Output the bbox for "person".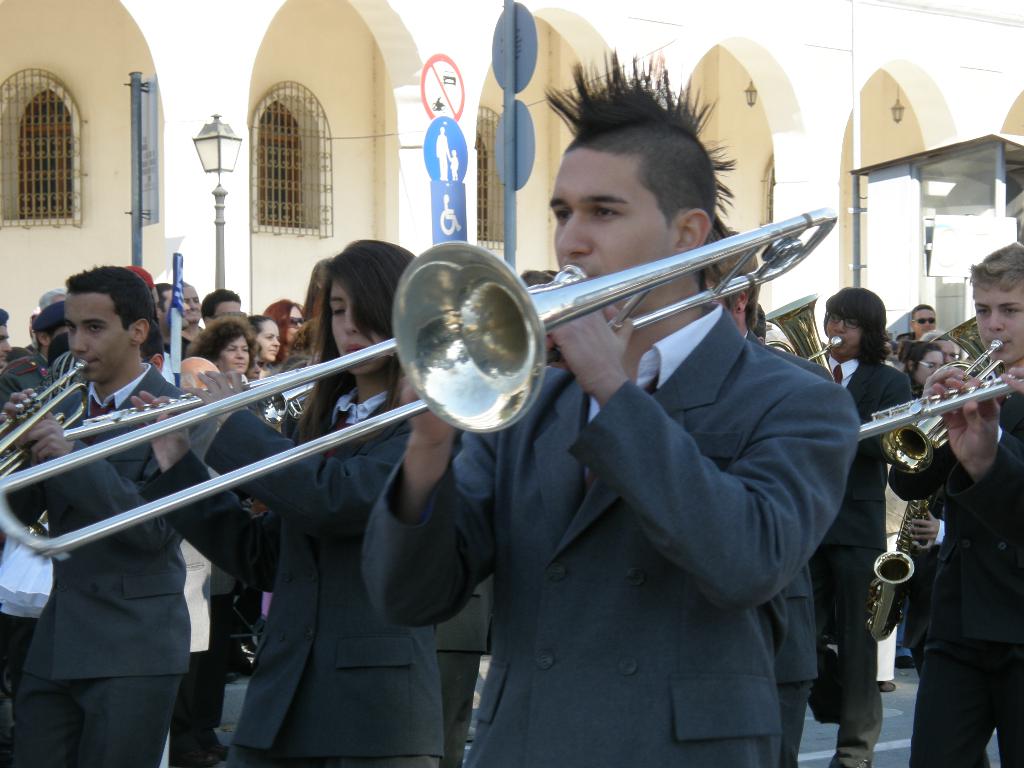
699/228/838/767.
